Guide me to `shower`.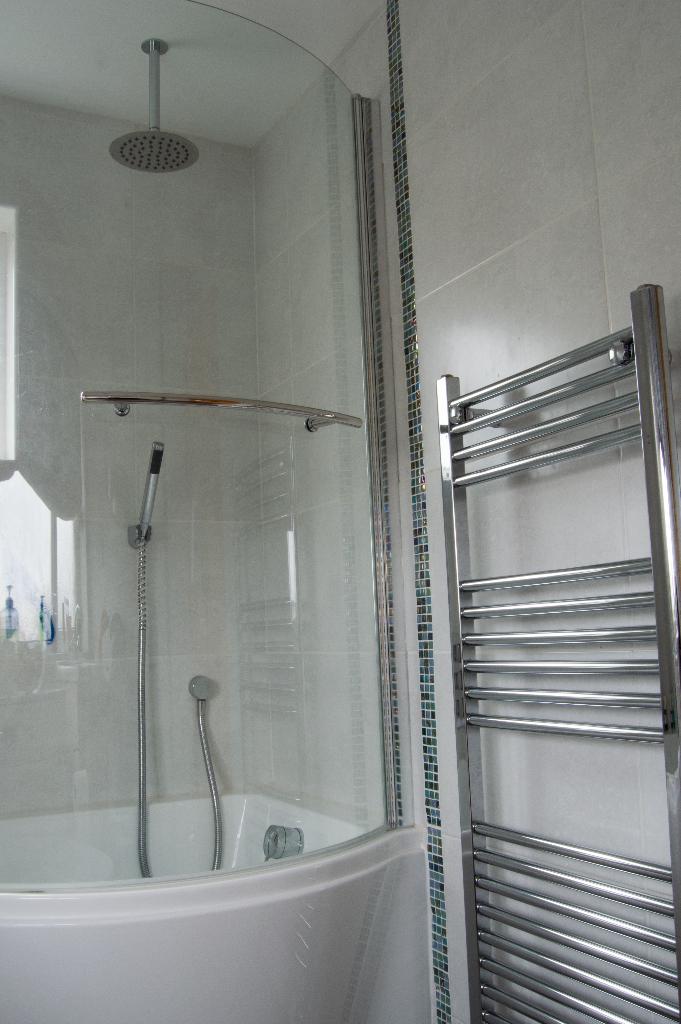
Guidance: {"x1": 138, "y1": 440, "x2": 164, "y2": 547}.
